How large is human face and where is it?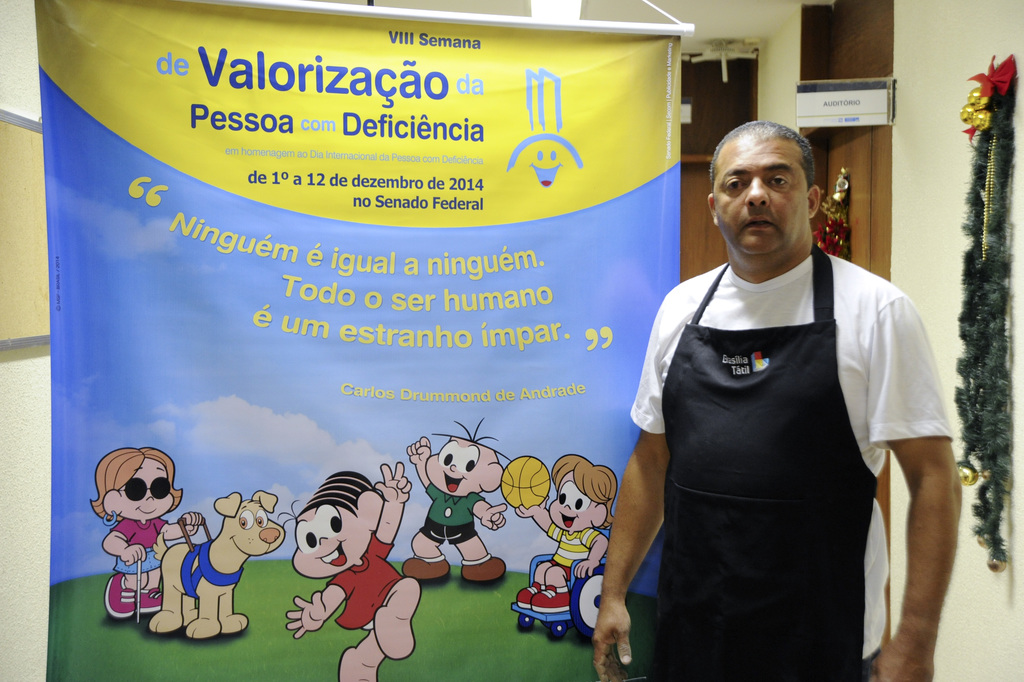
Bounding box: box=[427, 439, 484, 494].
